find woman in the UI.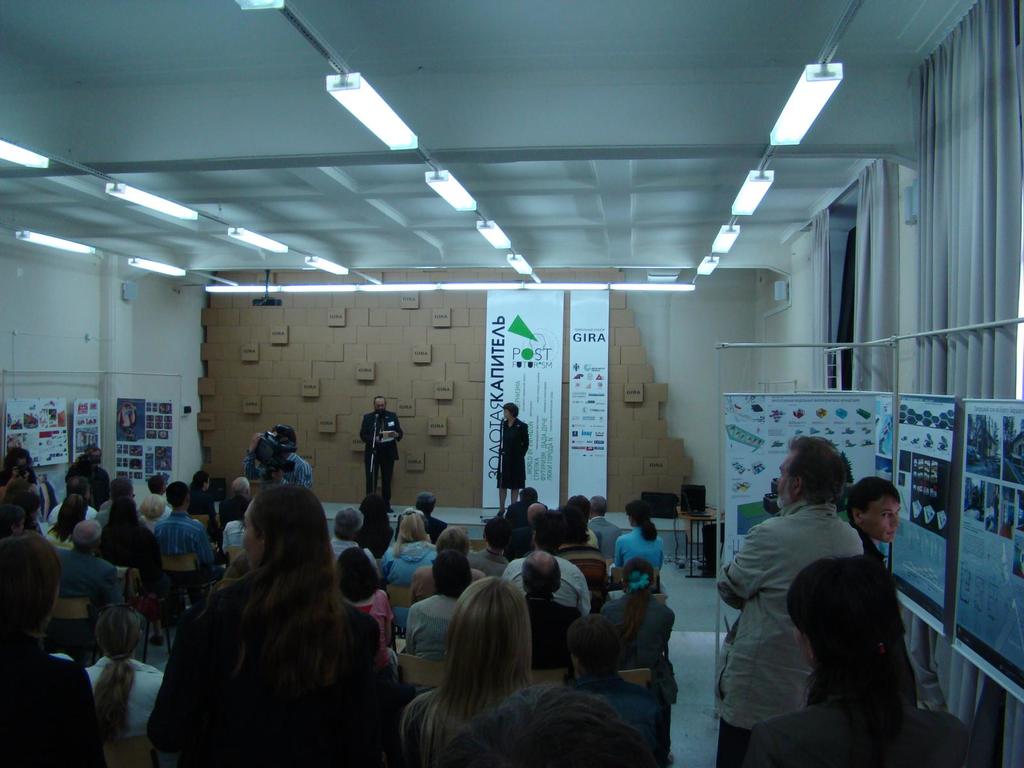
UI element at {"x1": 612, "y1": 500, "x2": 660, "y2": 577}.
